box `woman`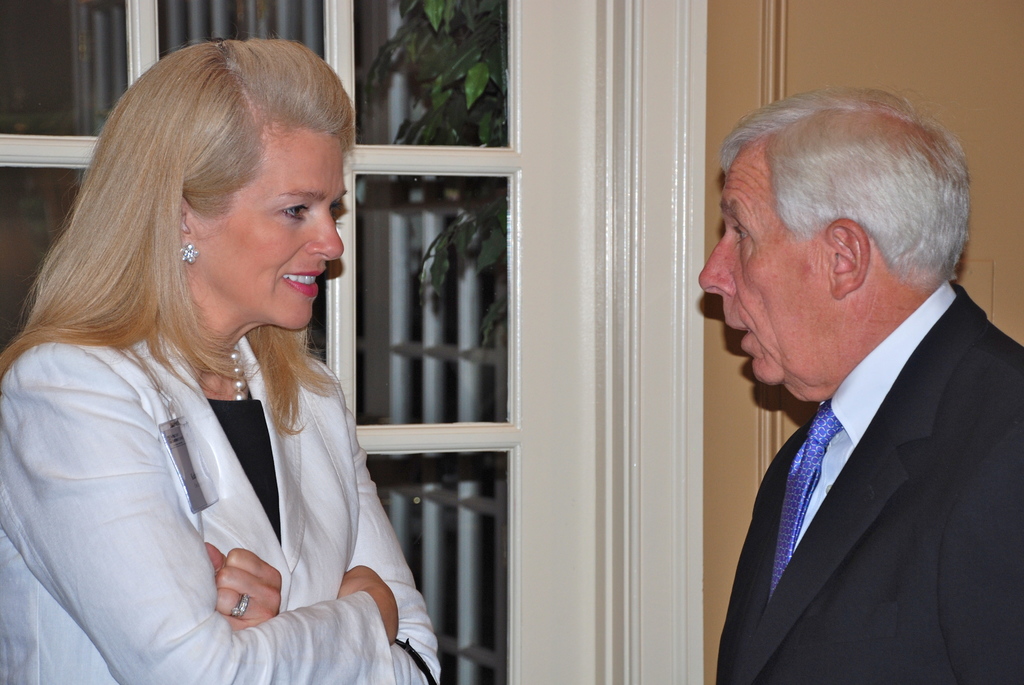
(x1=0, y1=28, x2=445, y2=684)
